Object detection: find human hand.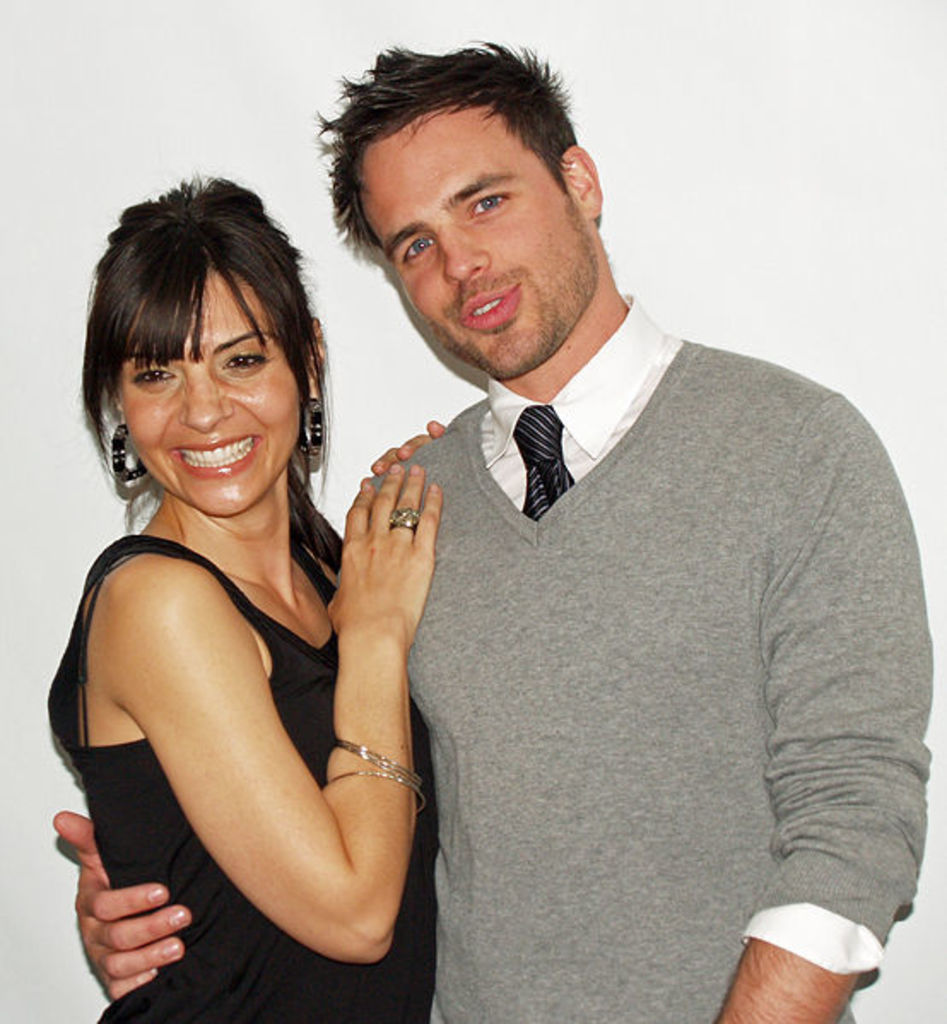
bbox=(366, 417, 444, 477).
